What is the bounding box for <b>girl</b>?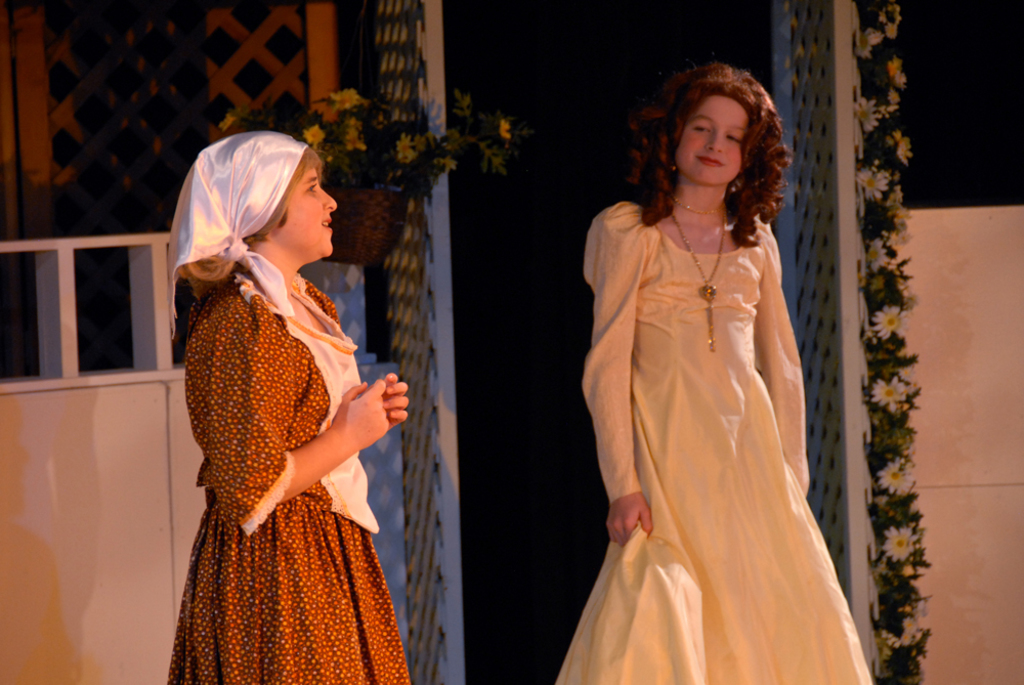
[571,52,877,684].
